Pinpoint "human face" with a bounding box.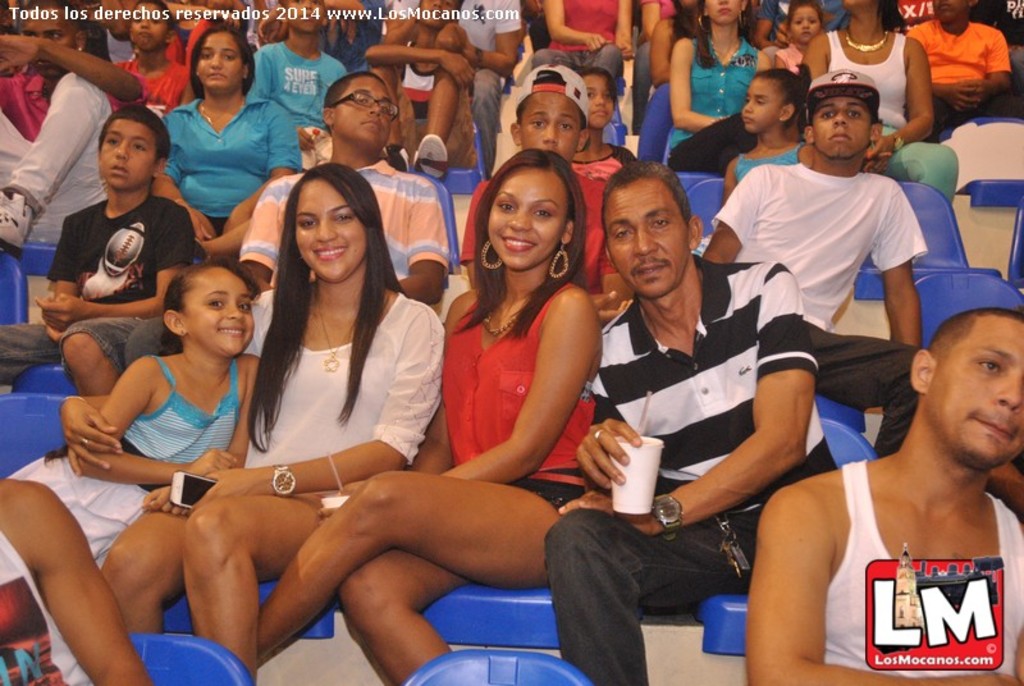
96/119/159/183.
